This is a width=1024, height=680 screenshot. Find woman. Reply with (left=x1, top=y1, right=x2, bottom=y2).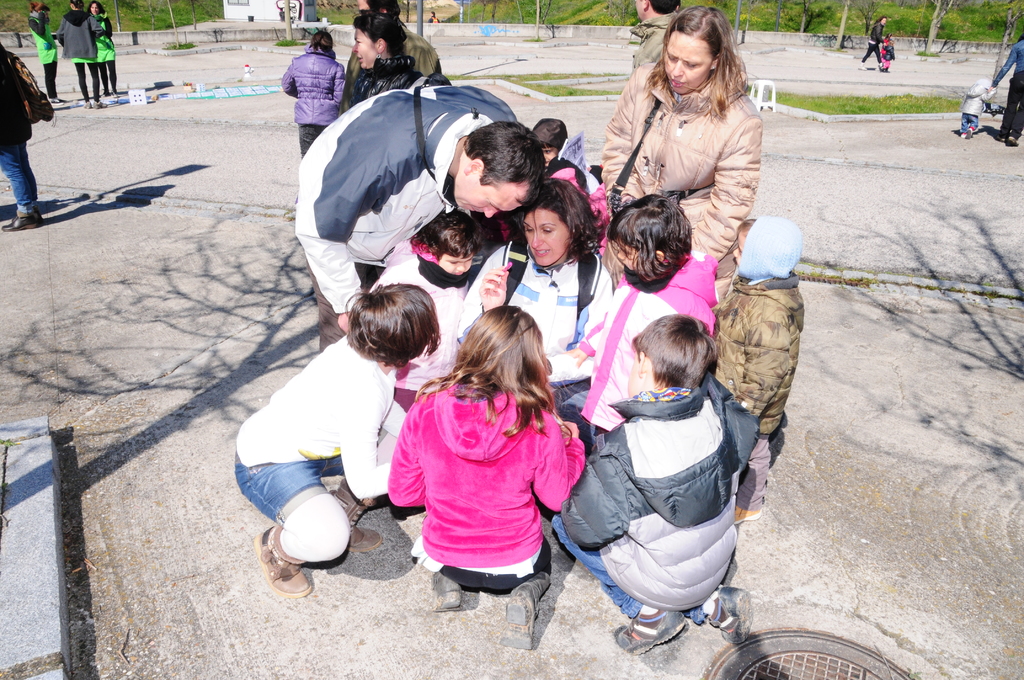
(left=598, top=4, right=766, bottom=291).
